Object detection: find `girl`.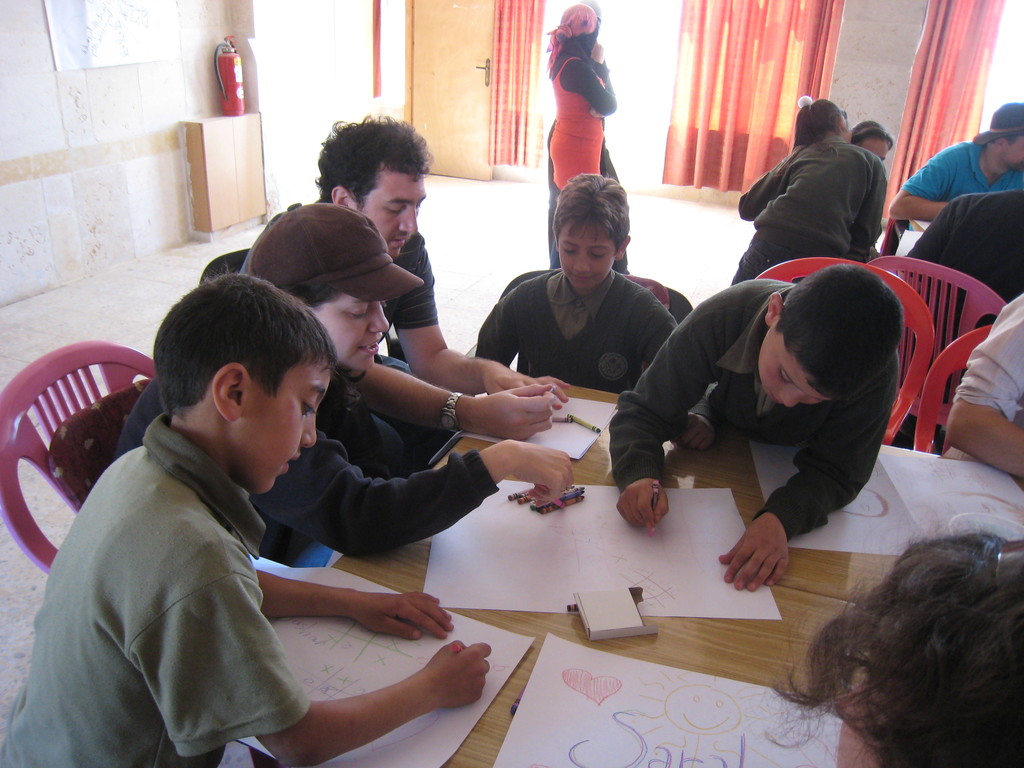
bbox(551, 4, 616, 188).
